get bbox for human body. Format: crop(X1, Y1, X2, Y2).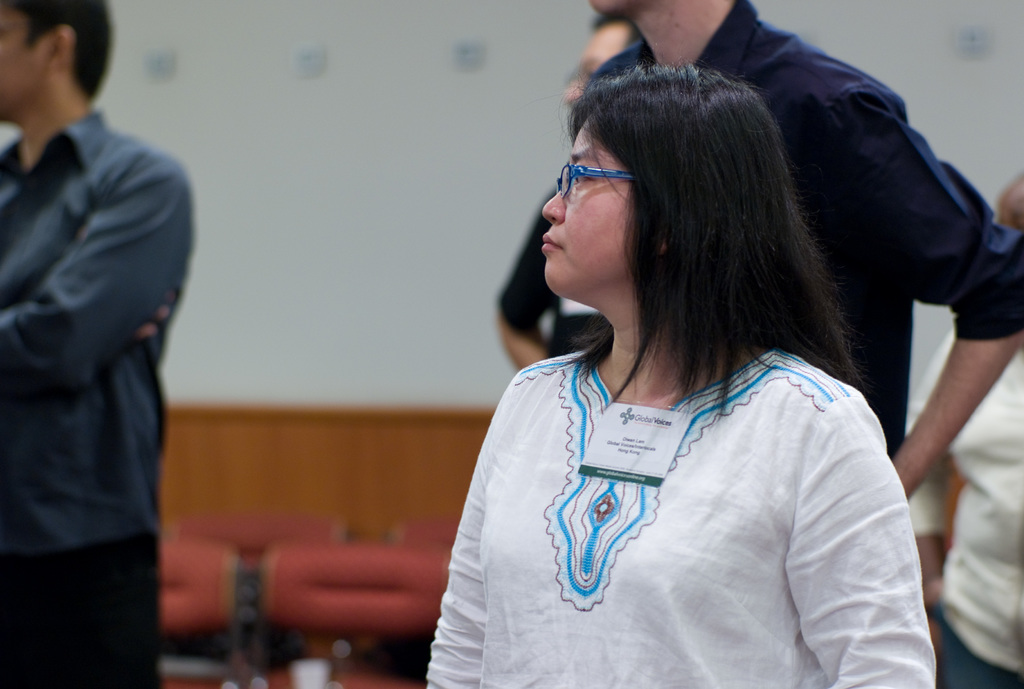
crop(902, 175, 1023, 688).
